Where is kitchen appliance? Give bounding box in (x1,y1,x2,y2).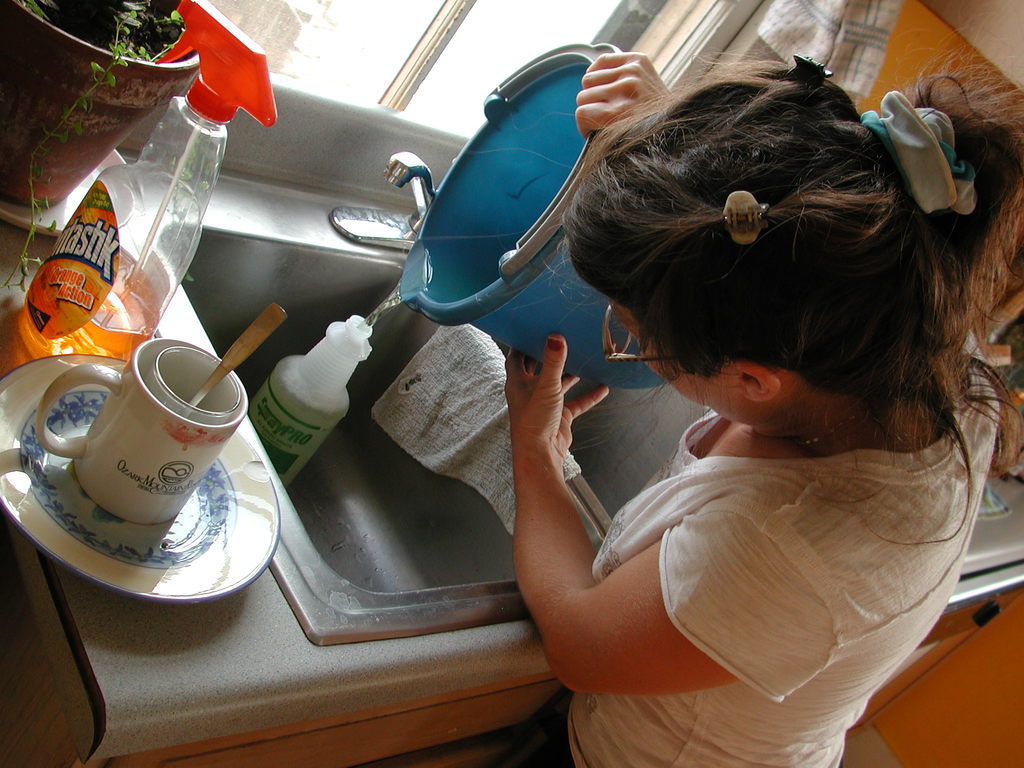
(0,0,182,243).
